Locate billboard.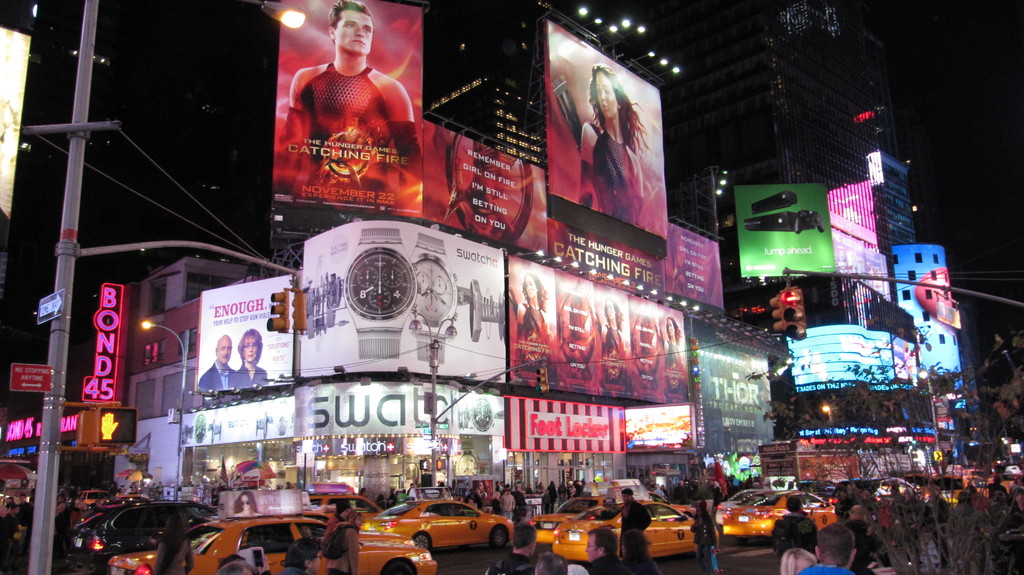
Bounding box: (506,255,689,402).
